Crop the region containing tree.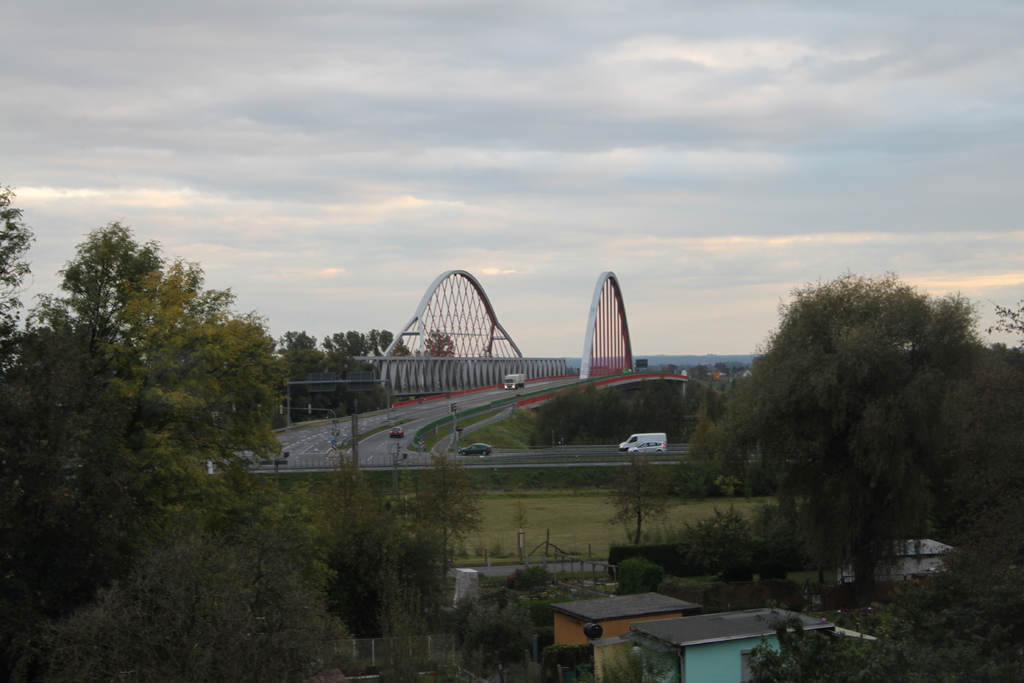
Crop region: (x1=714, y1=249, x2=988, y2=613).
